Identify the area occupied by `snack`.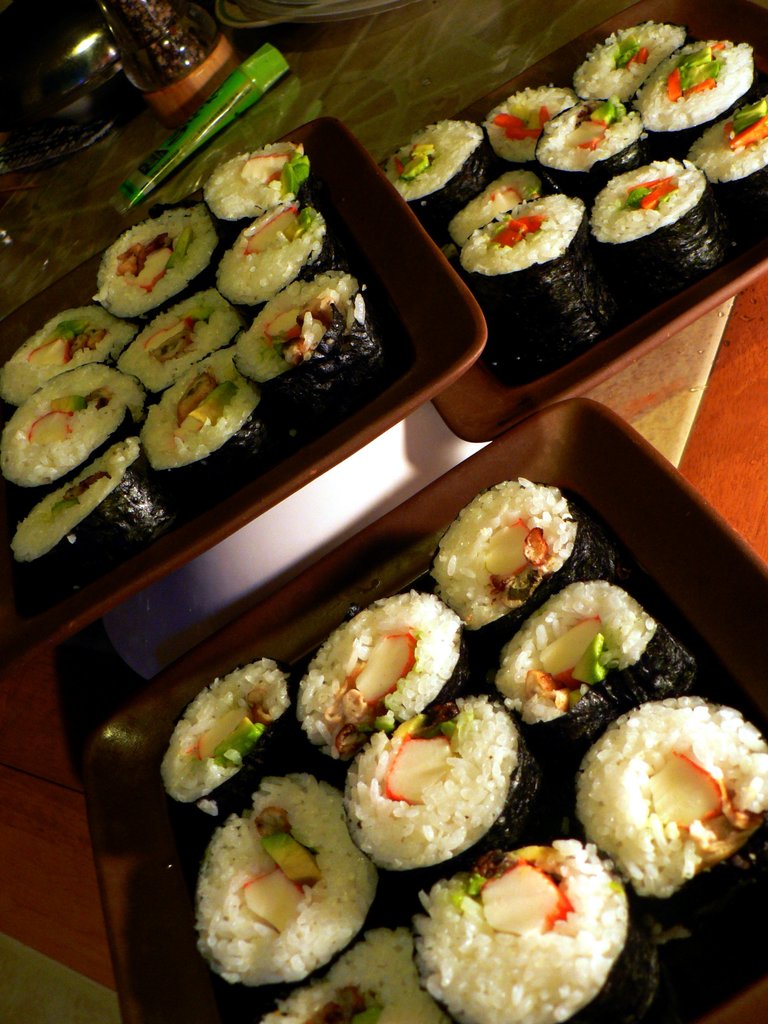
Area: [left=116, top=297, right=248, bottom=402].
